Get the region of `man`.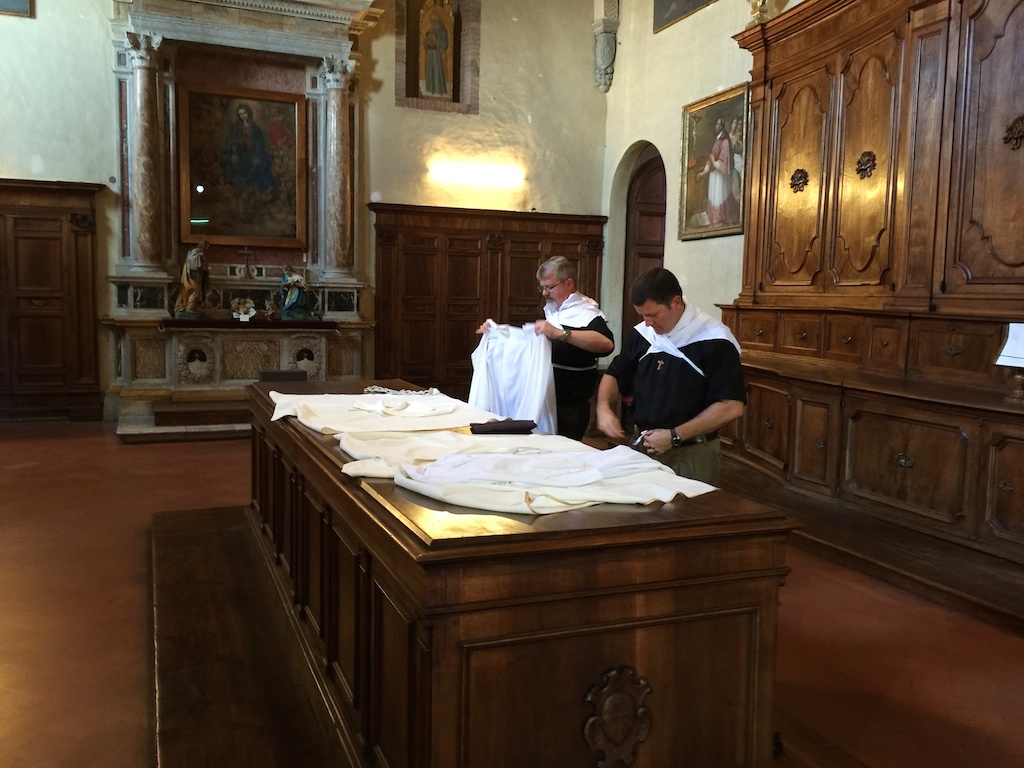
285, 265, 312, 317.
